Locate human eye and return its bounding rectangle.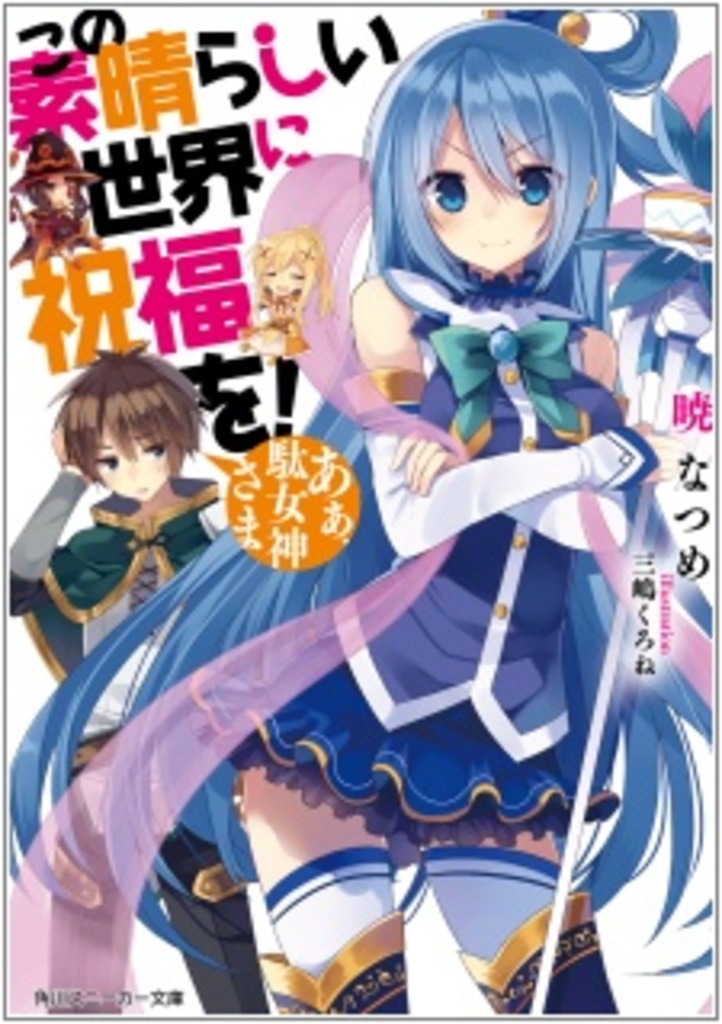
box=[96, 446, 119, 475].
